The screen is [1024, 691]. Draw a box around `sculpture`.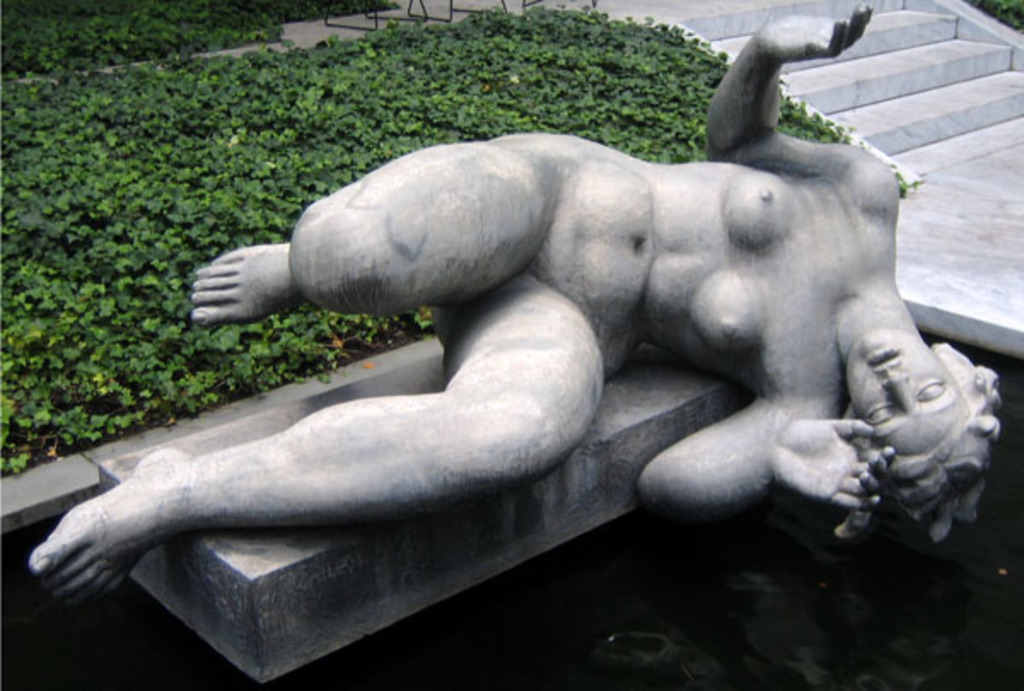
left=61, top=32, right=1000, bottom=645.
